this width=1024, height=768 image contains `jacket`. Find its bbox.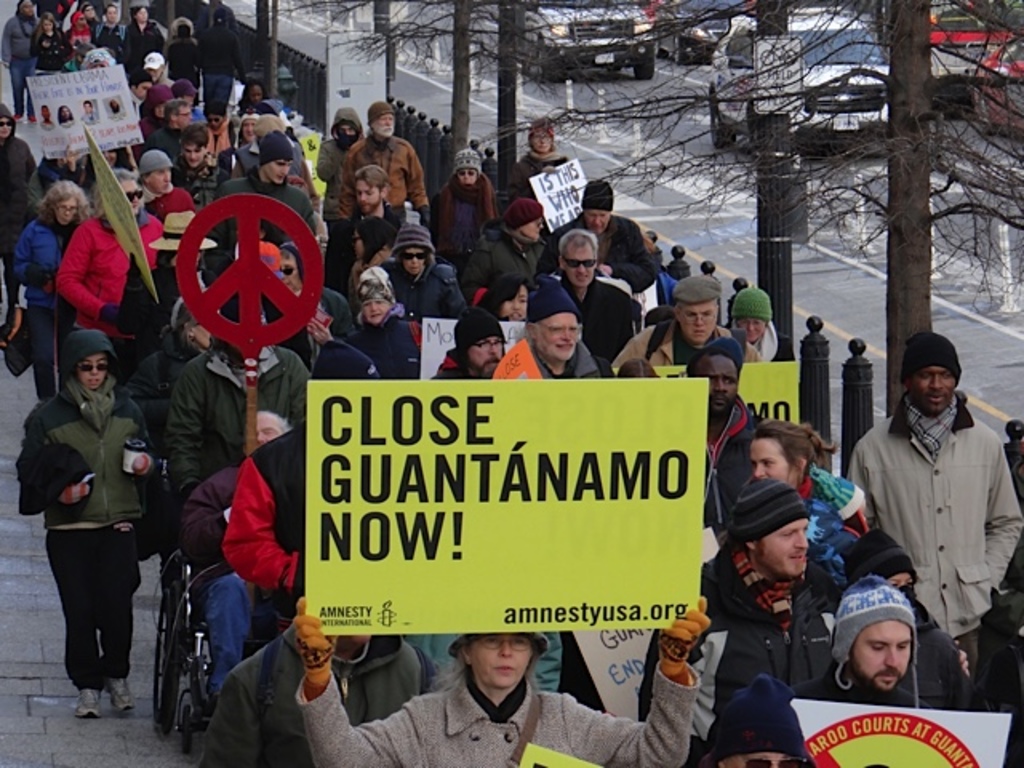
Rect(637, 538, 840, 749).
